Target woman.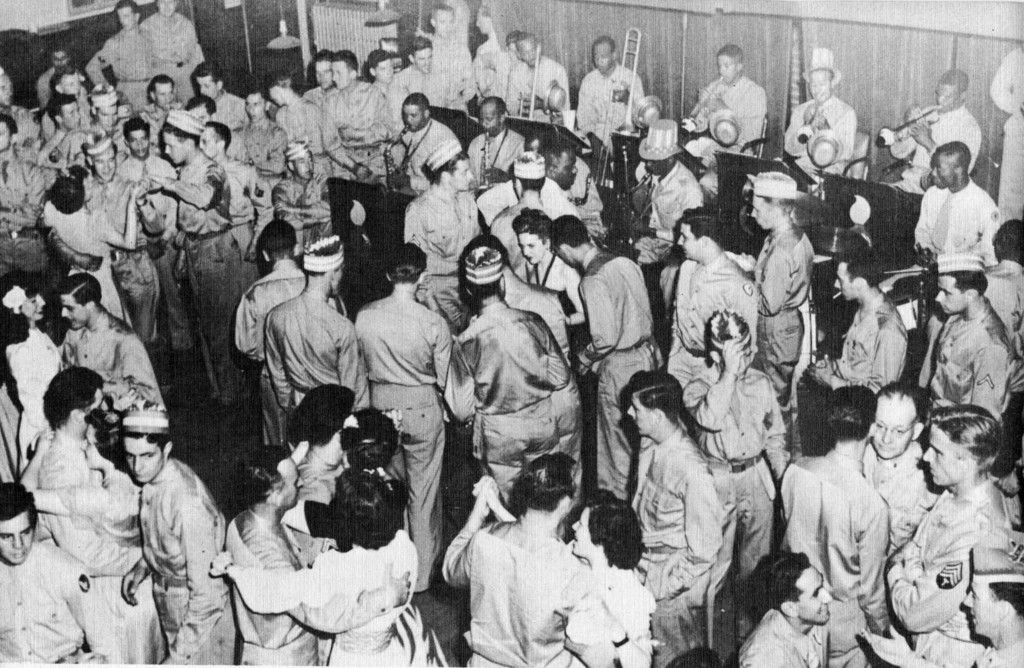
Target region: 210:467:444:667.
